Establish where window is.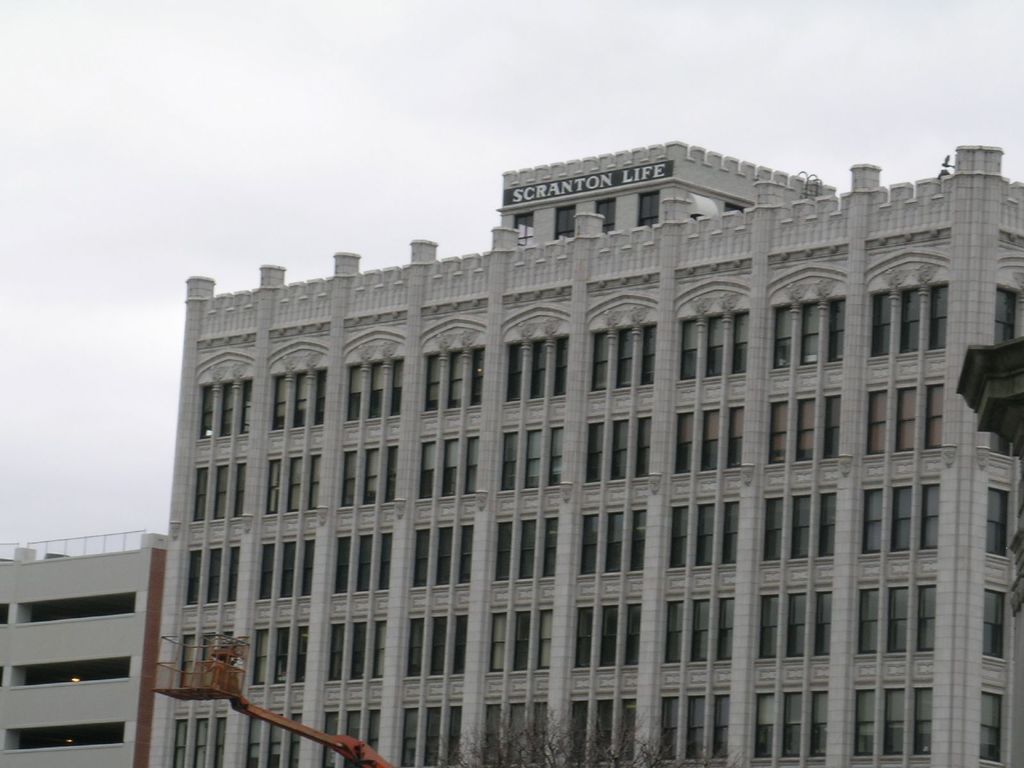
Established at rect(493, 516, 559, 585).
